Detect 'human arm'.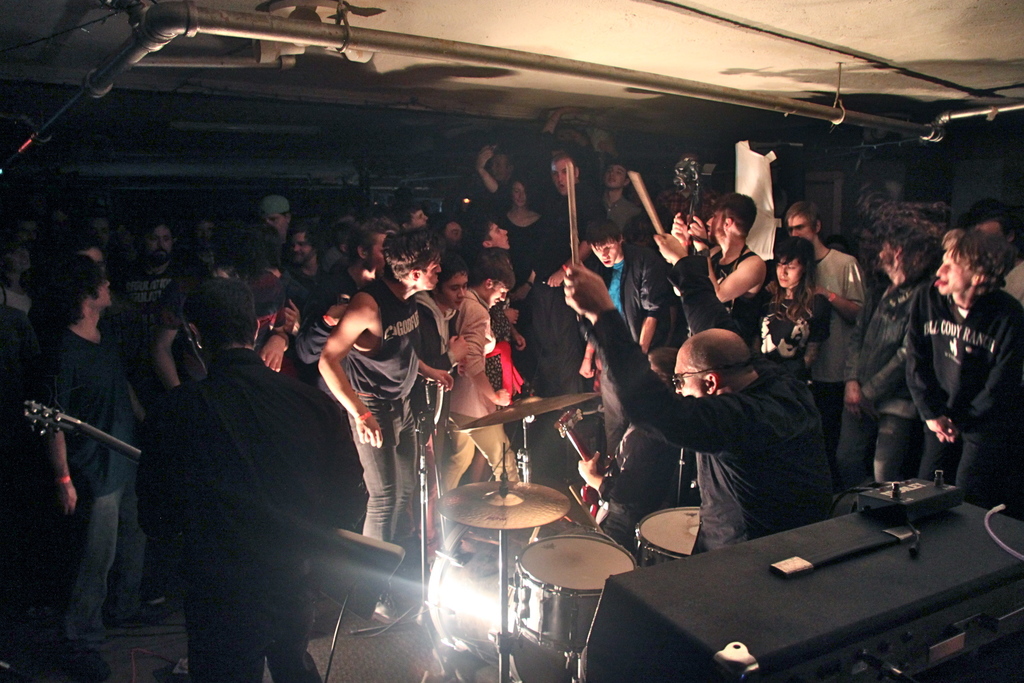
Detected at box=[330, 273, 357, 330].
